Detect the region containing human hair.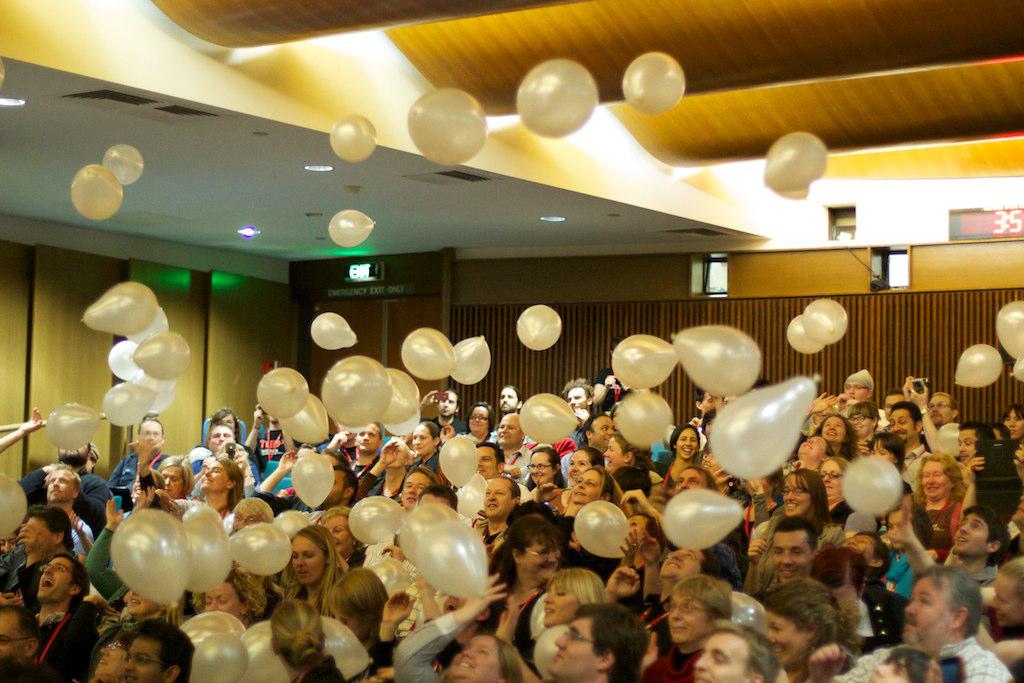
l=884, t=642, r=932, b=682.
